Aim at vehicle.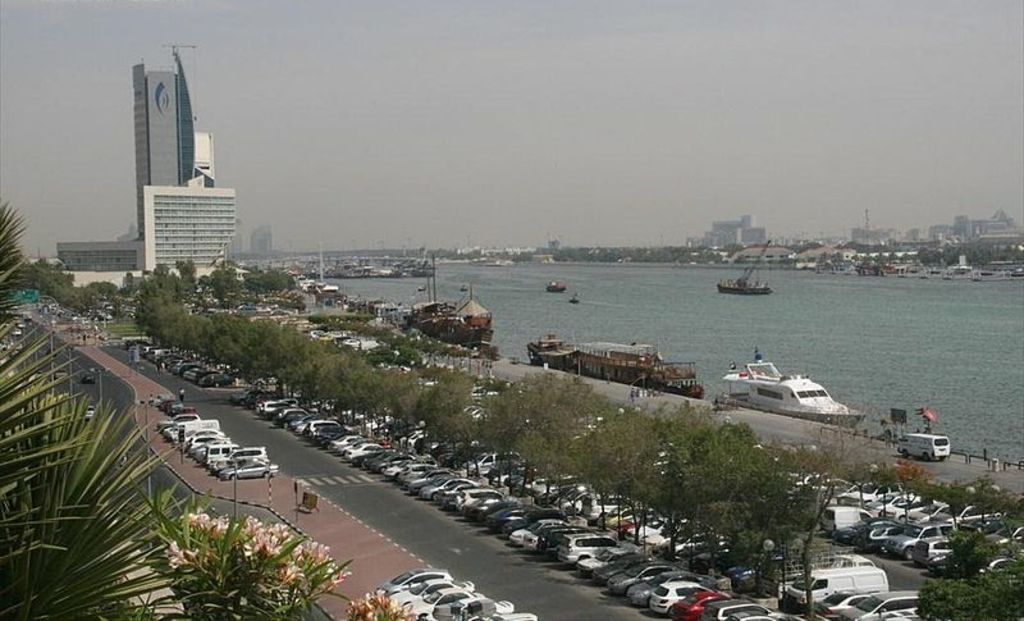
Aimed at BBox(404, 282, 495, 351).
